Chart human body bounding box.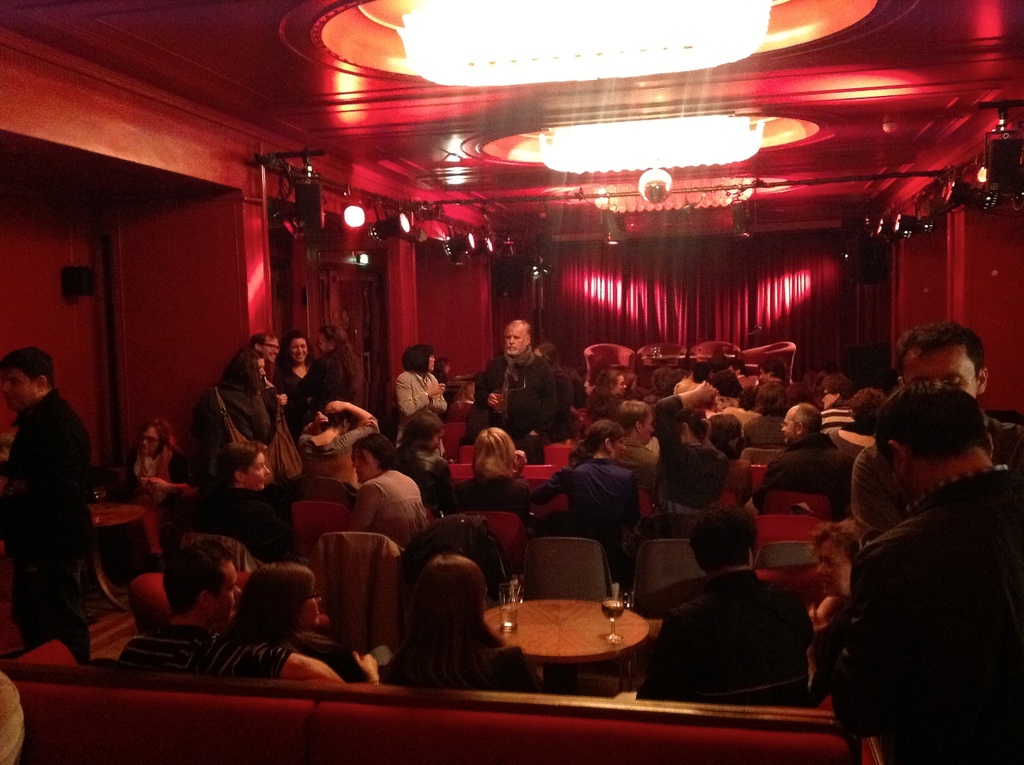
Charted: x1=432 y1=472 x2=531 y2=529.
